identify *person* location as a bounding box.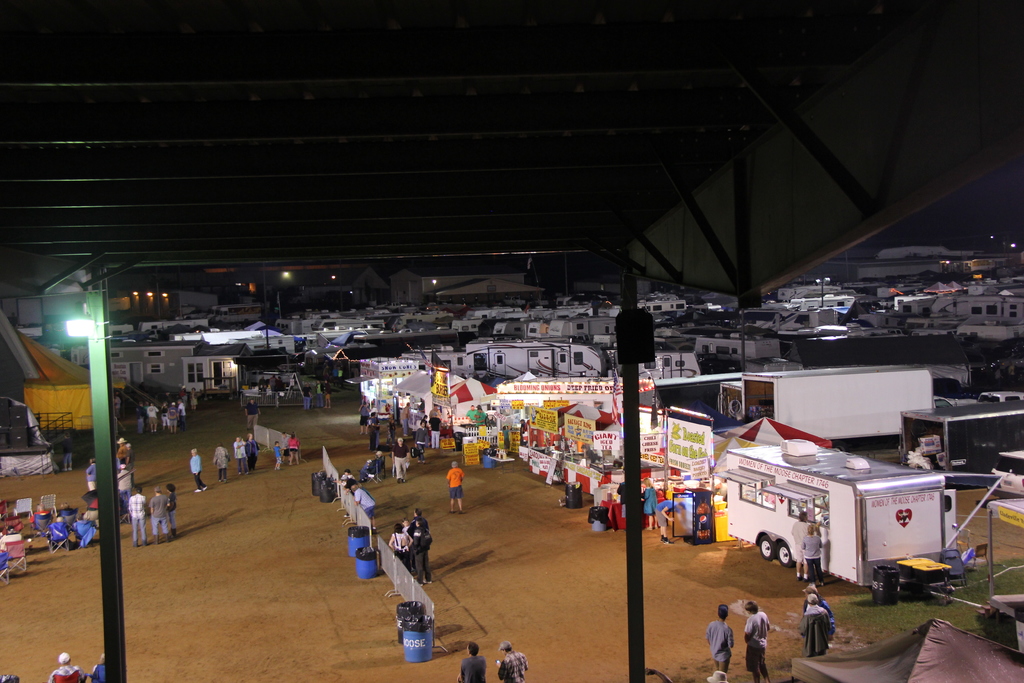
Rect(134, 384, 190, 440).
